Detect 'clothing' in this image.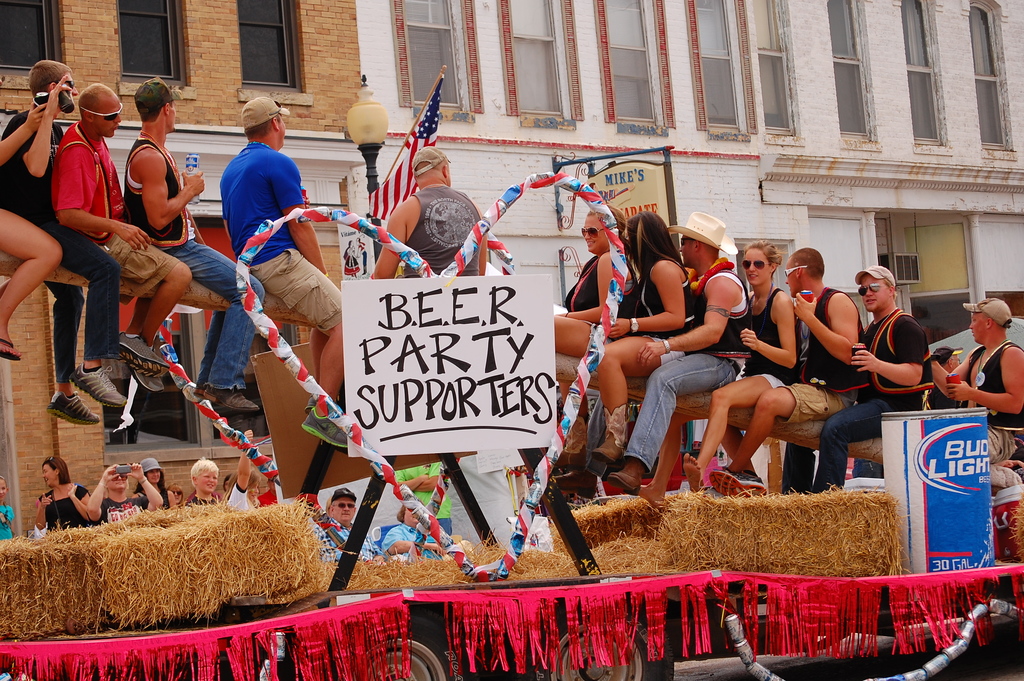
Detection: [225,478,259,512].
